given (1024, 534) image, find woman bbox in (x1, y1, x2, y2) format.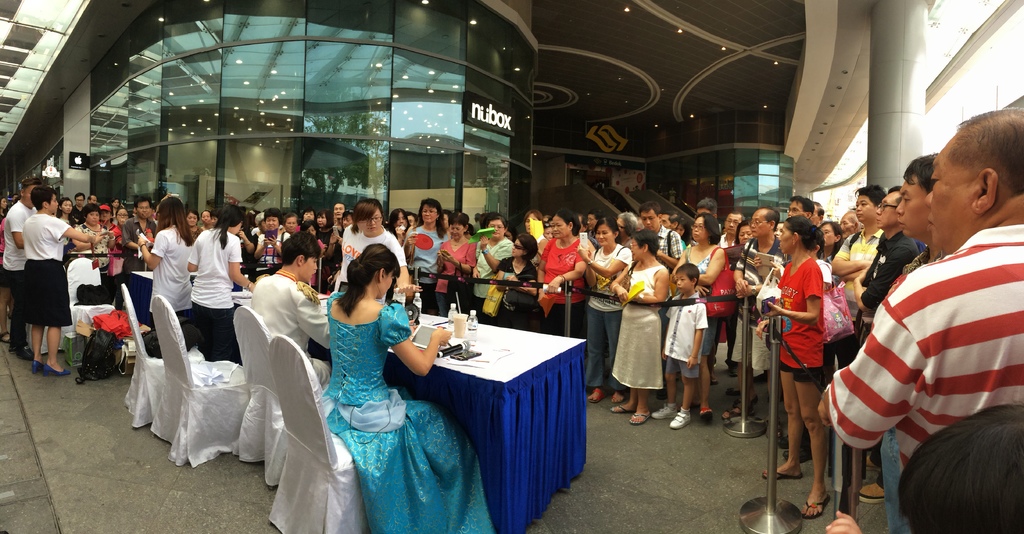
(733, 218, 758, 251).
